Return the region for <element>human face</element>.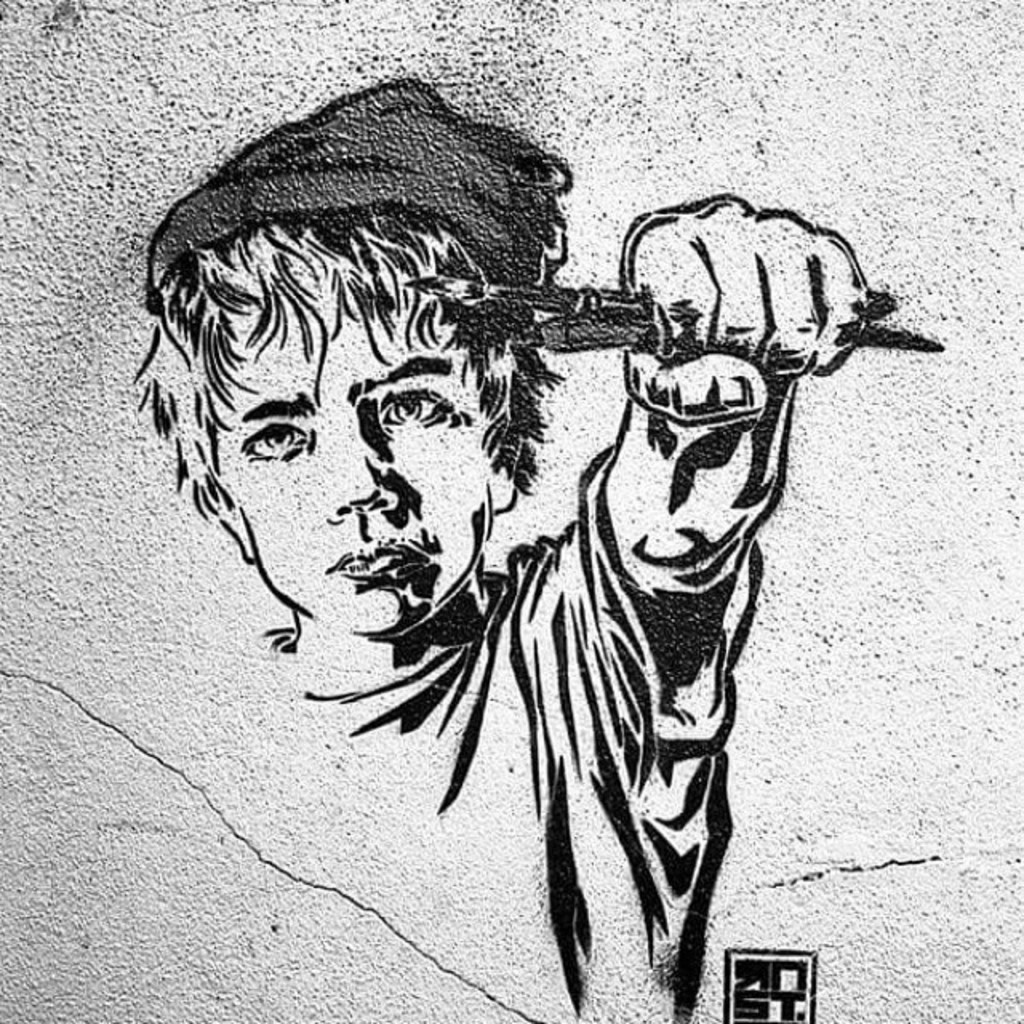
[left=211, top=304, right=490, bottom=643].
